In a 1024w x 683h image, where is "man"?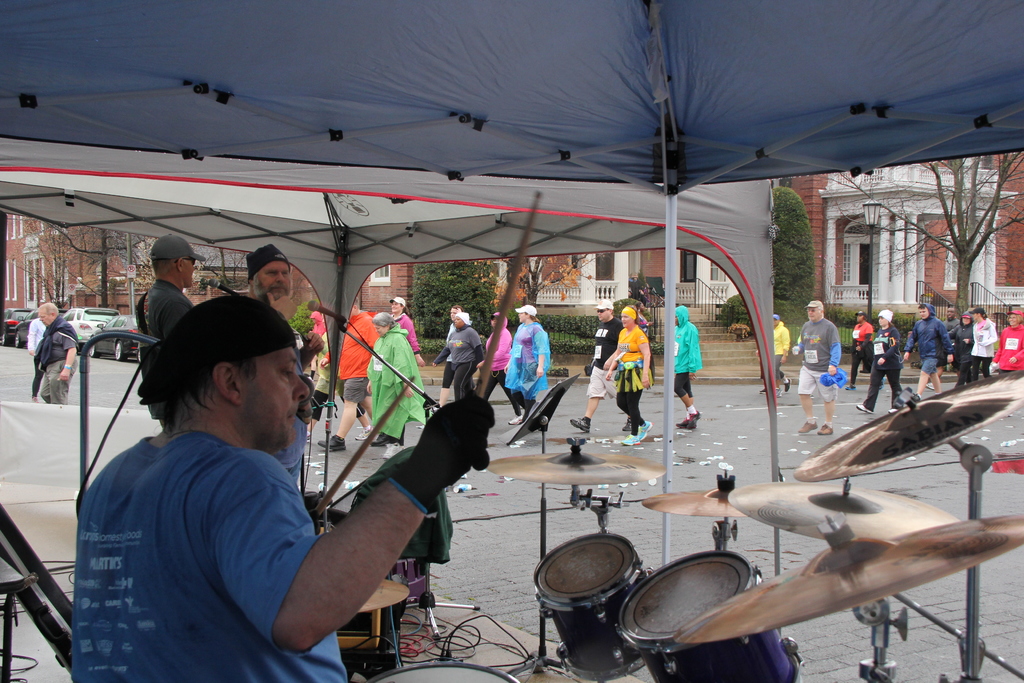
locate(899, 303, 951, 403).
